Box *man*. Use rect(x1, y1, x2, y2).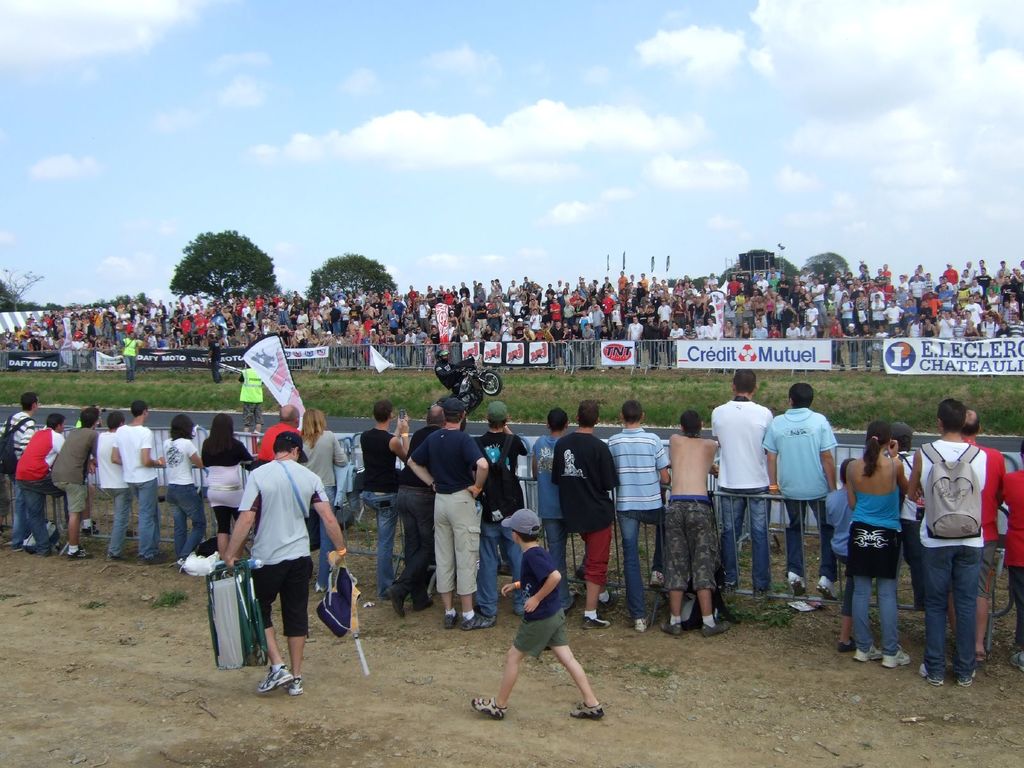
rect(979, 260, 986, 273).
